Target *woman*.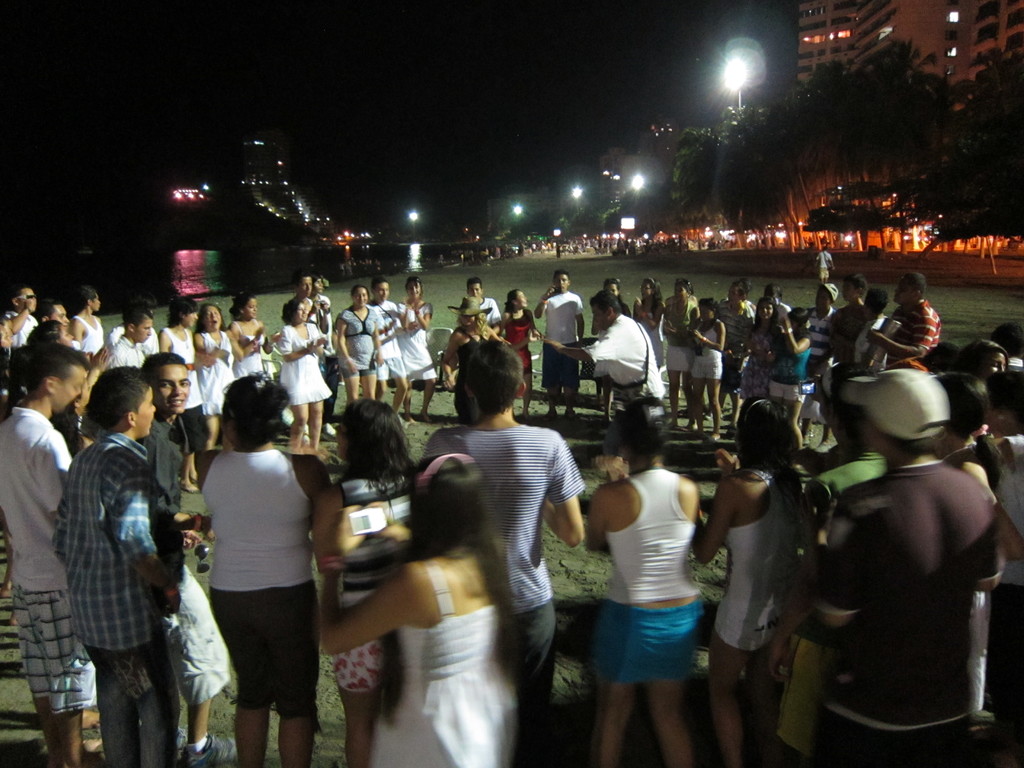
Target region: (left=394, top=276, right=437, bottom=419).
